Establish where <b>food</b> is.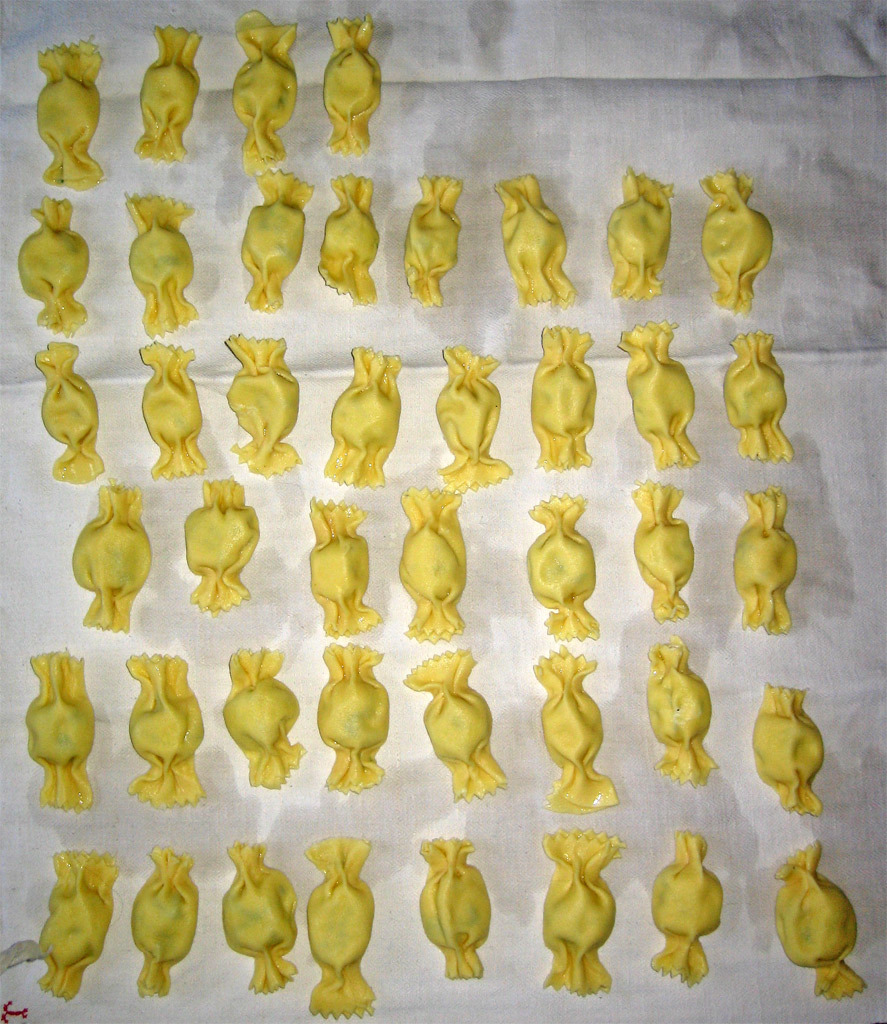
Established at x1=135, y1=341, x2=207, y2=481.
